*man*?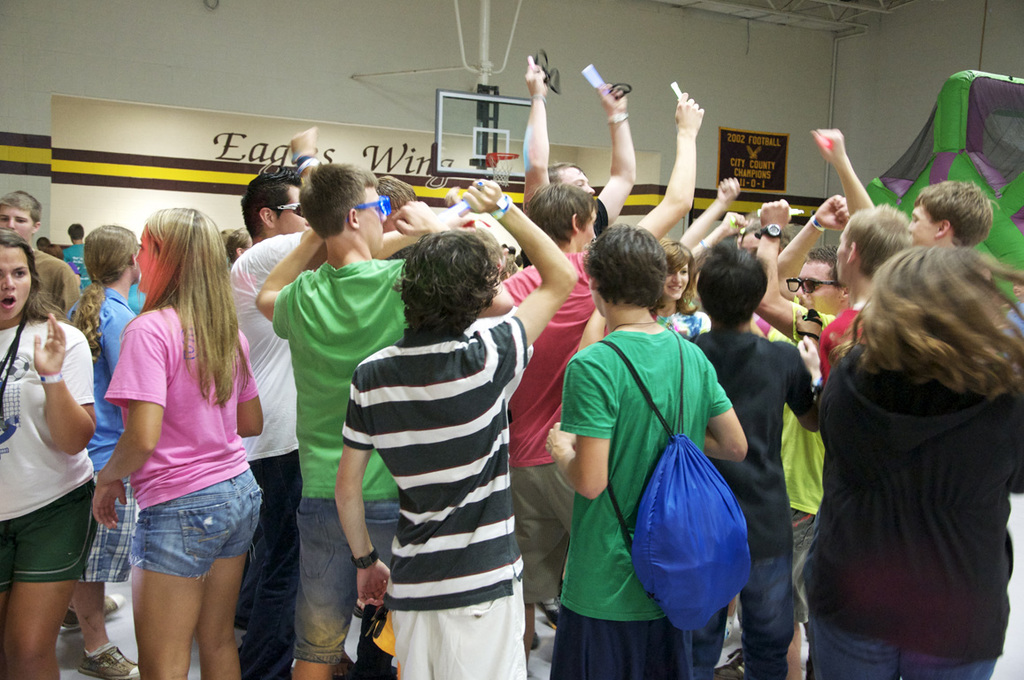
(left=0, top=190, right=89, bottom=319)
